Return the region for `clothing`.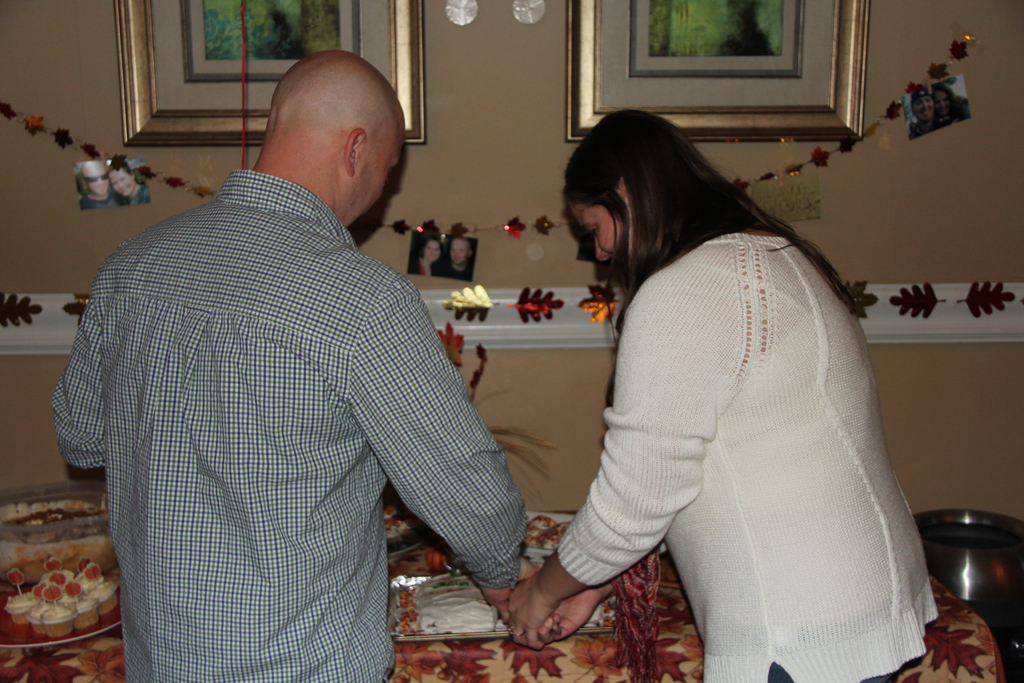
Rect(545, 166, 935, 682).
